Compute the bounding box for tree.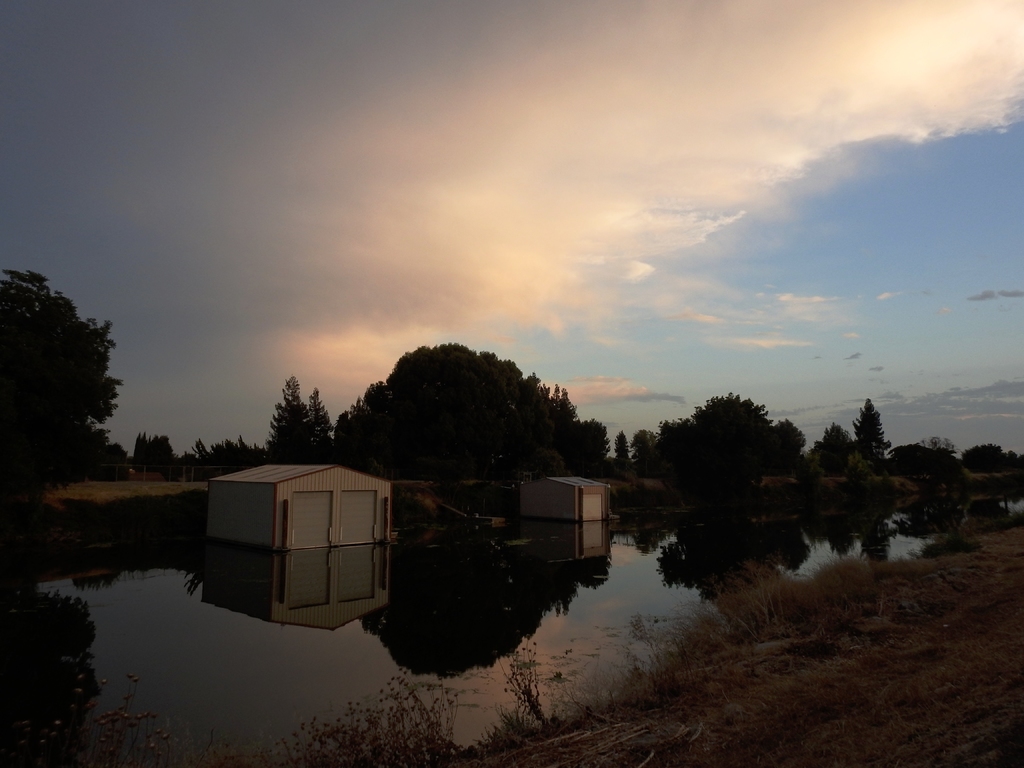
crop(0, 253, 125, 488).
